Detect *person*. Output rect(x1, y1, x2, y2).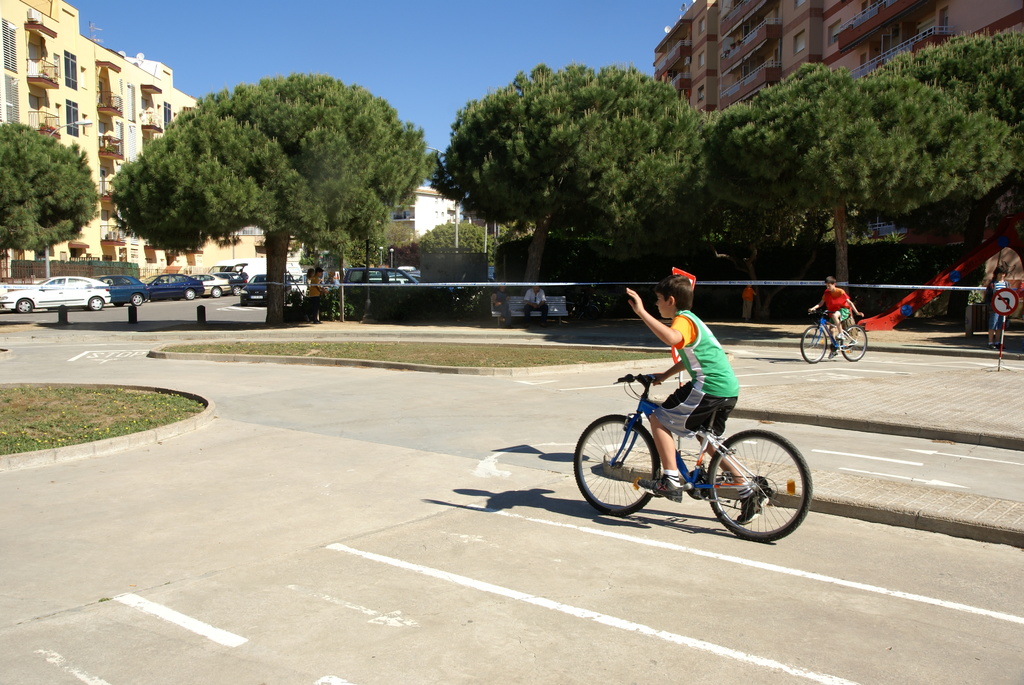
rect(519, 284, 554, 326).
